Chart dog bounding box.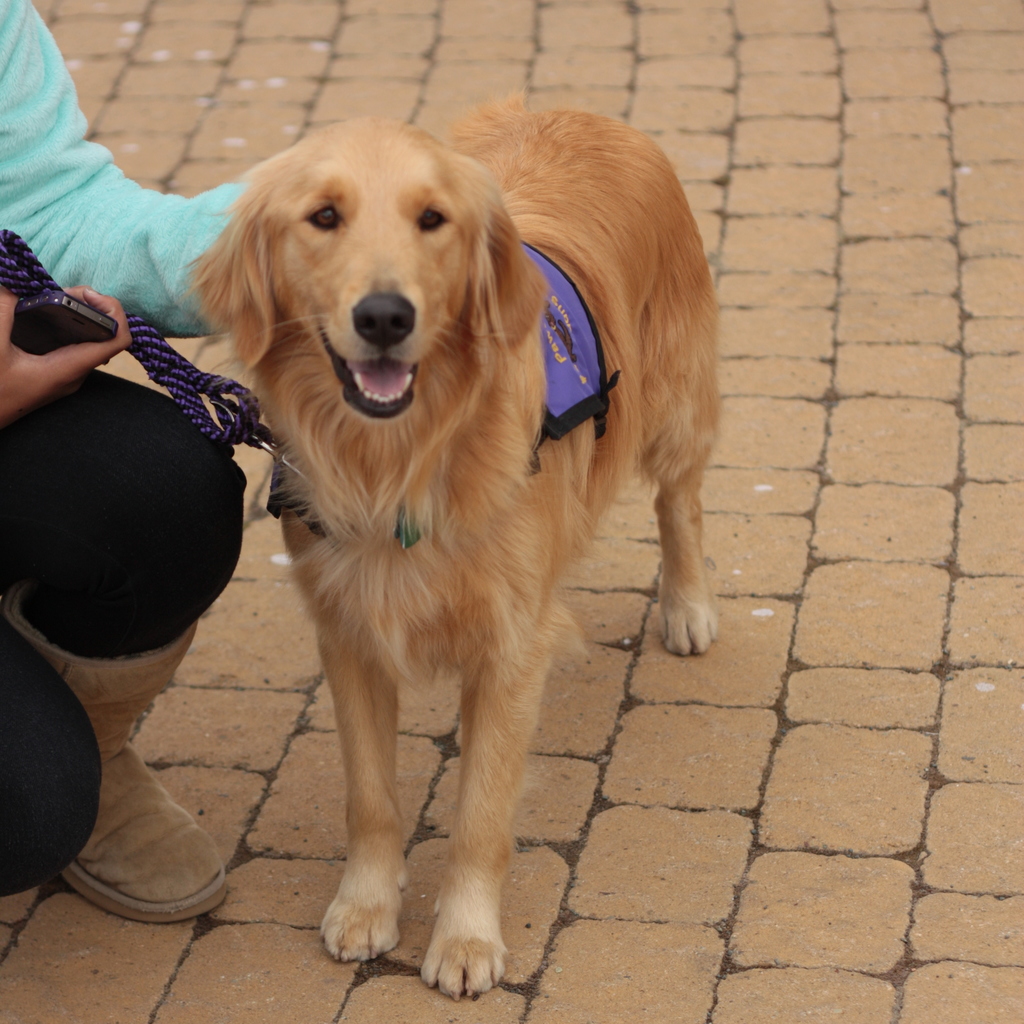
Charted: <bbox>179, 92, 724, 1001</bbox>.
